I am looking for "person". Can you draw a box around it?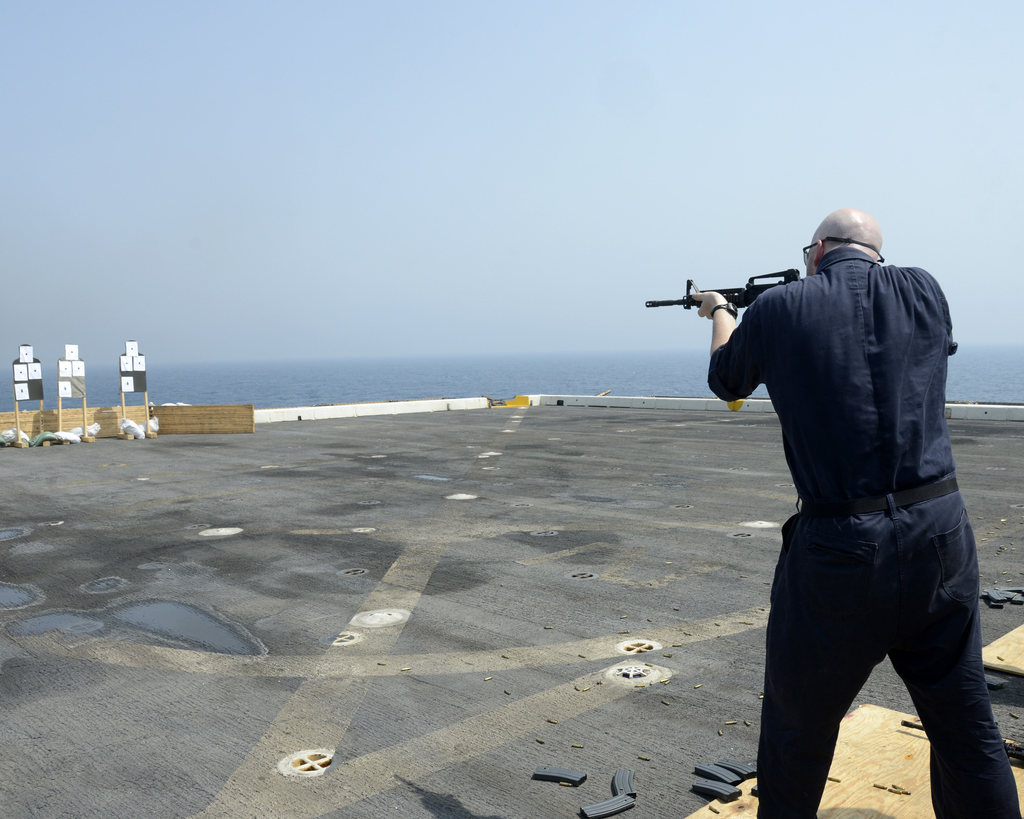
Sure, the bounding box is [x1=691, y1=207, x2=1023, y2=818].
